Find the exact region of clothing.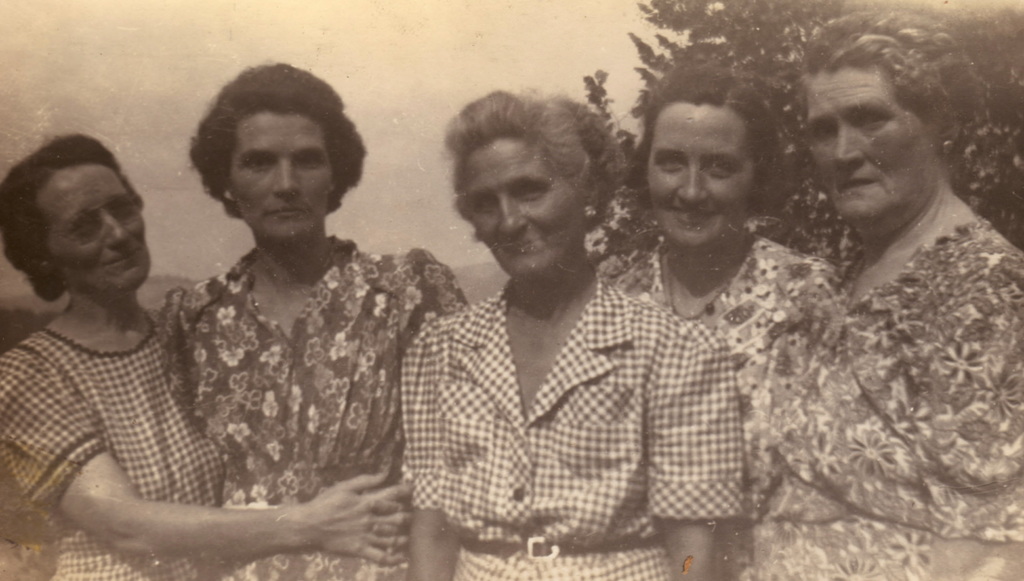
Exact region: 155,235,473,580.
